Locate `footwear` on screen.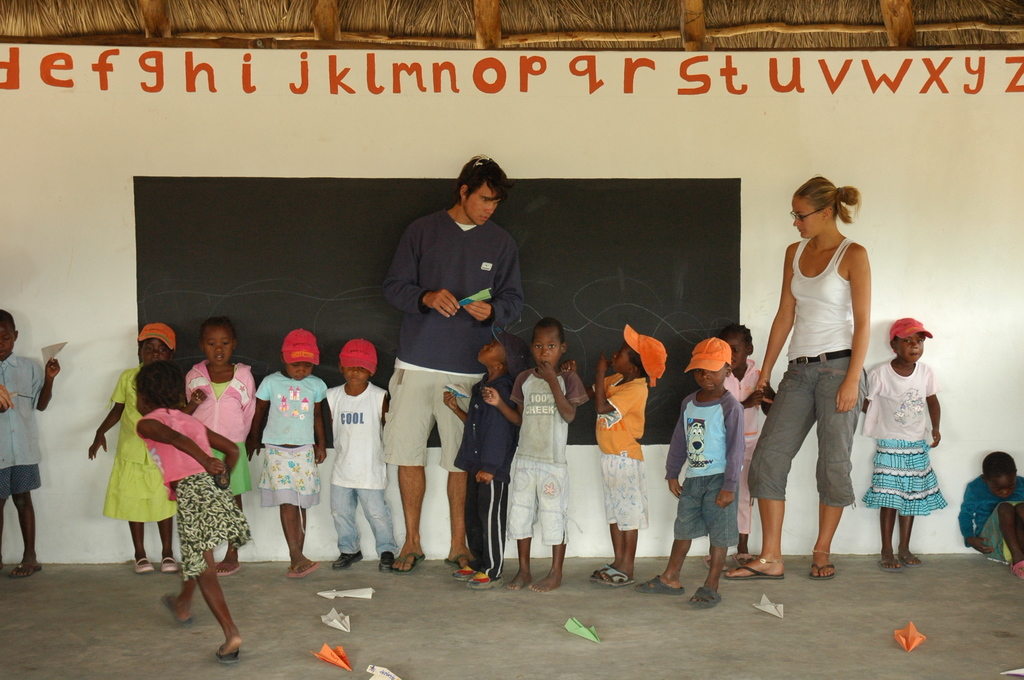
On screen at bbox=(458, 565, 479, 580).
